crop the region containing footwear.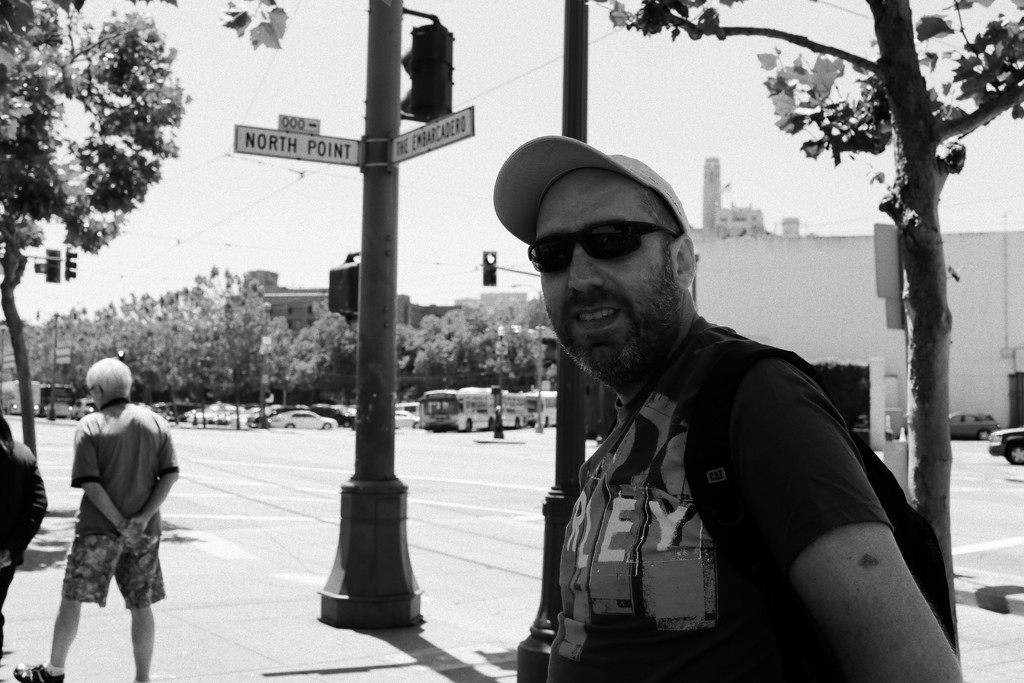
Crop region: select_region(9, 664, 64, 682).
